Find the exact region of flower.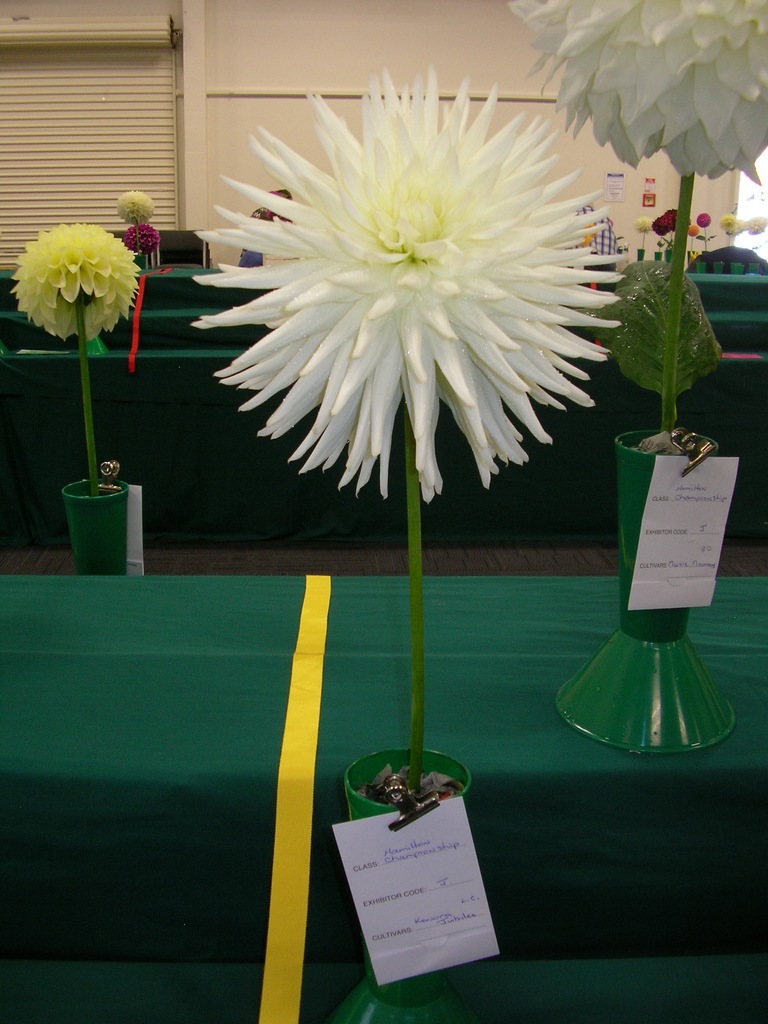
Exact region: [left=122, top=221, right=161, bottom=251].
